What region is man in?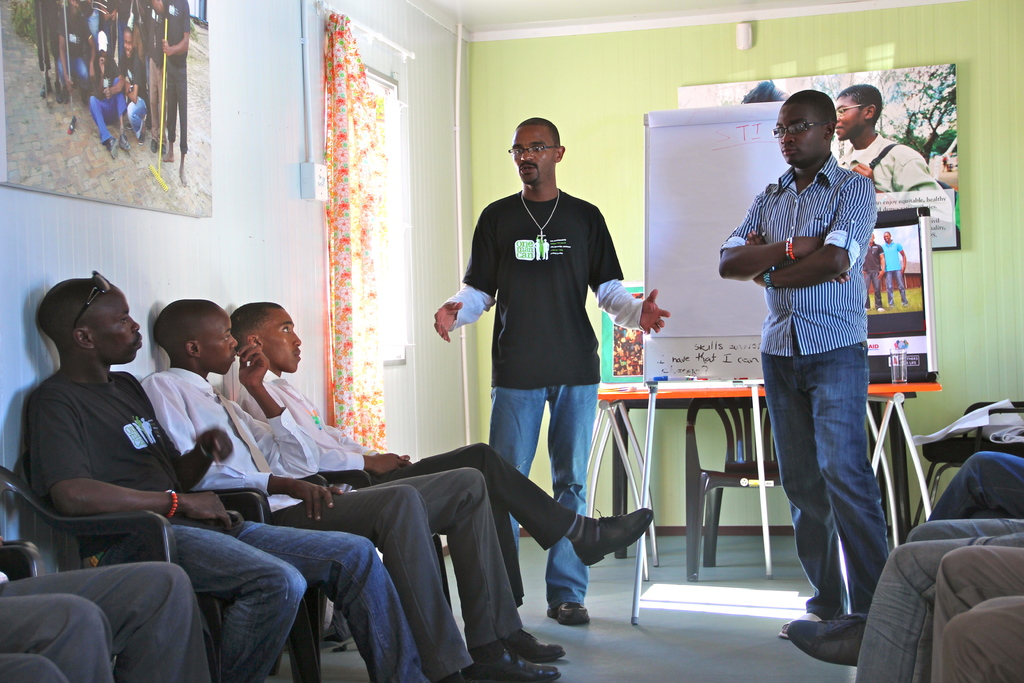
Rect(136, 299, 565, 679).
